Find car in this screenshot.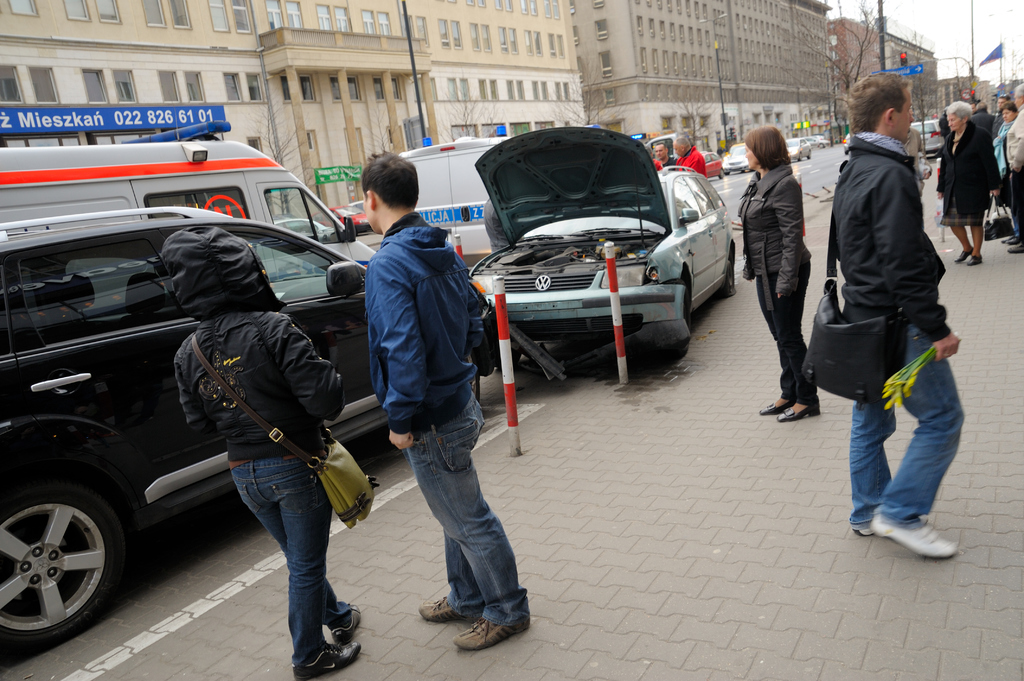
The bounding box for car is <box>719,142,756,173</box>.
